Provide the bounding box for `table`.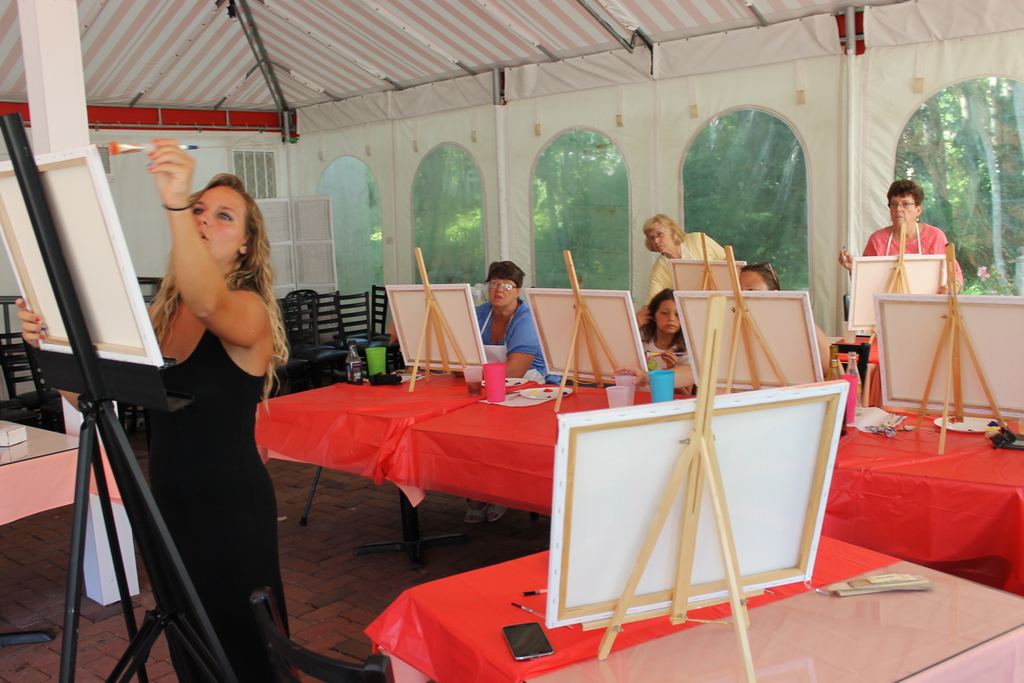
363,534,1023,682.
